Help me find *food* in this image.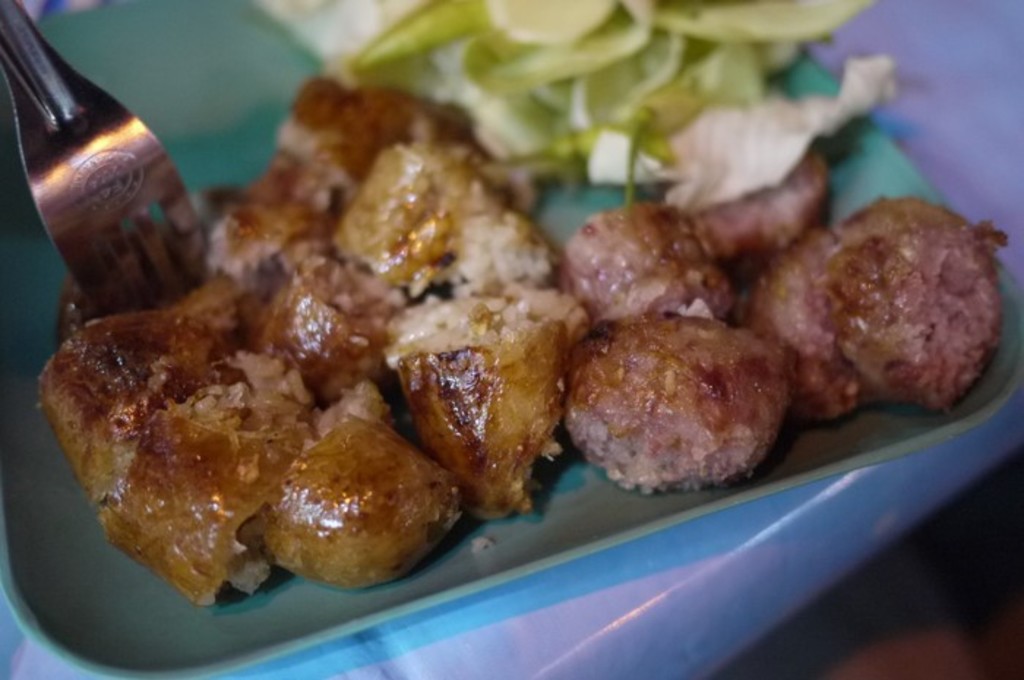
Found it: bbox(246, 417, 453, 582).
